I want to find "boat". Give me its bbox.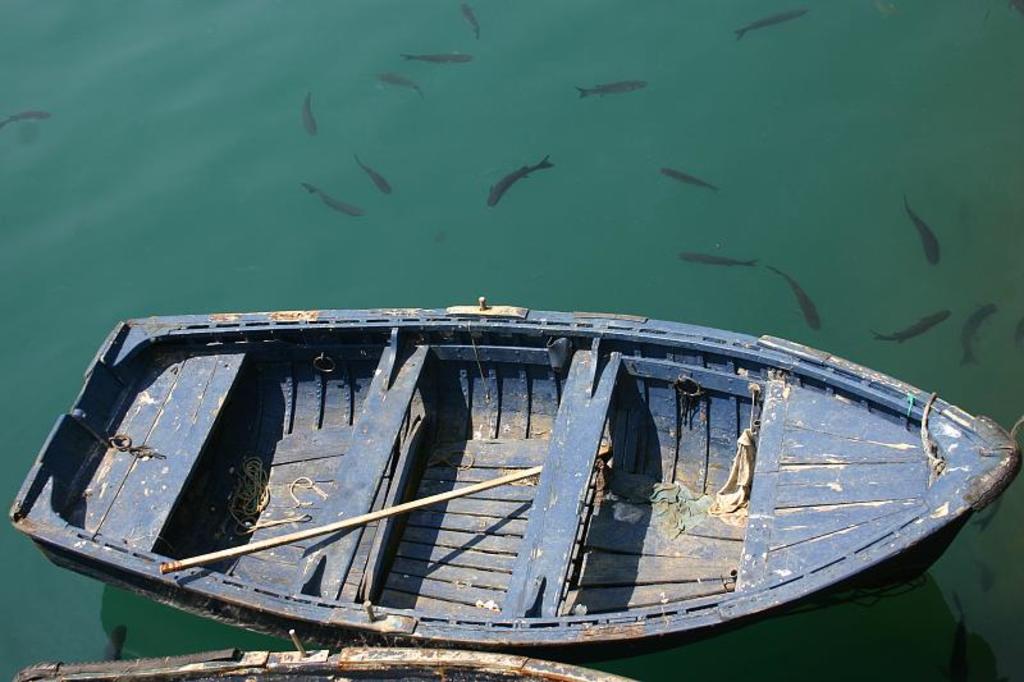
[9,641,632,681].
